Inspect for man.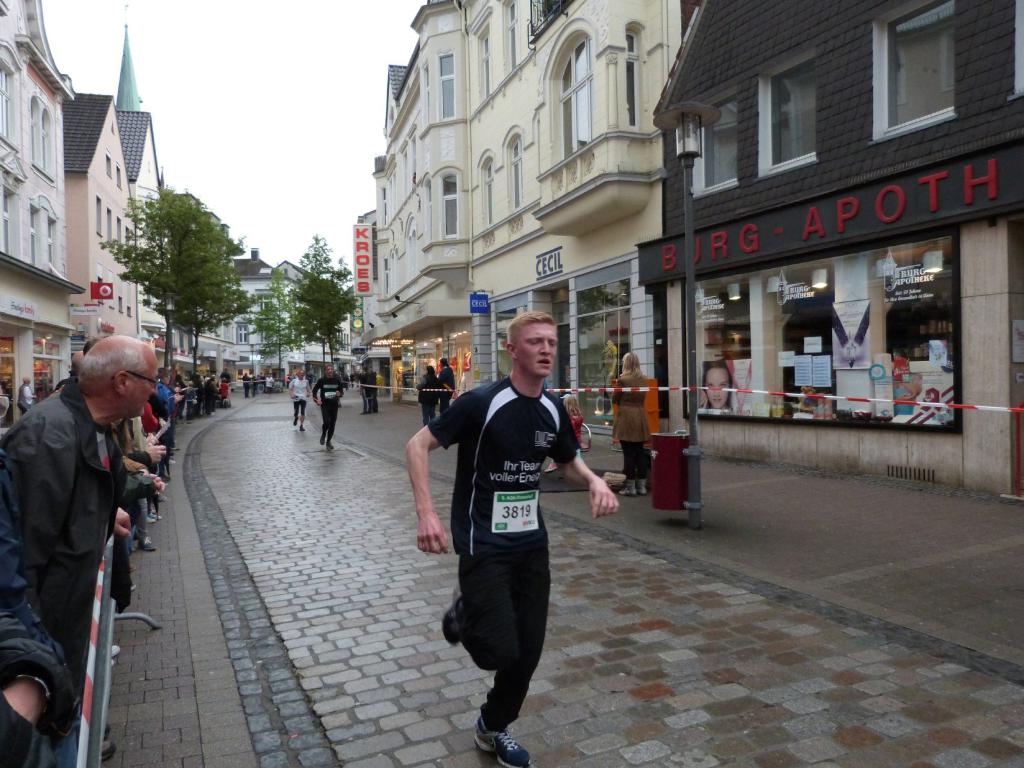
Inspection: x1=437 y1=356 x2=455 y2=408.
